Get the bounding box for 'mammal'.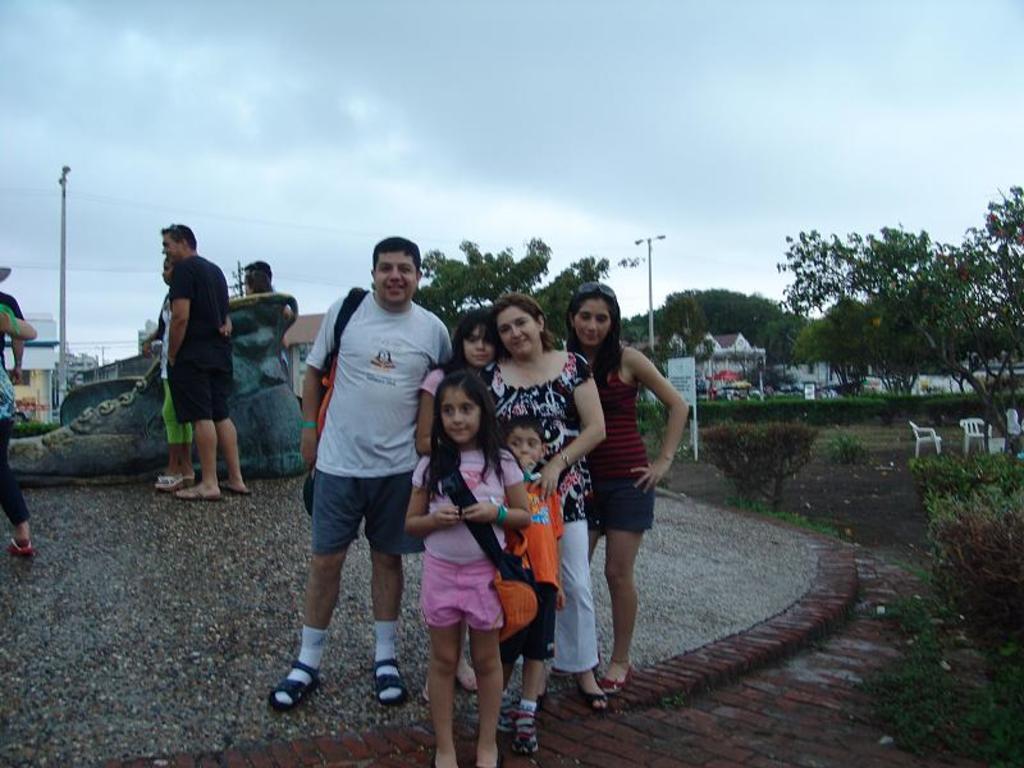
<region>238, 264, 287, 302</region>.
